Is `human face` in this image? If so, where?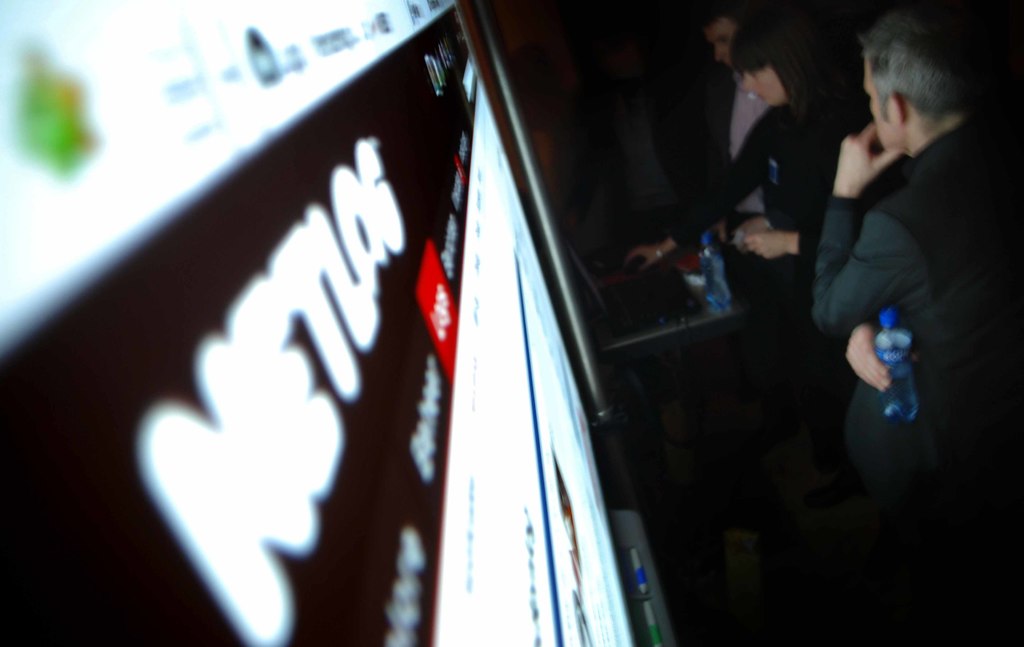
Yes, at bbox(706, 20, 735, 69).
